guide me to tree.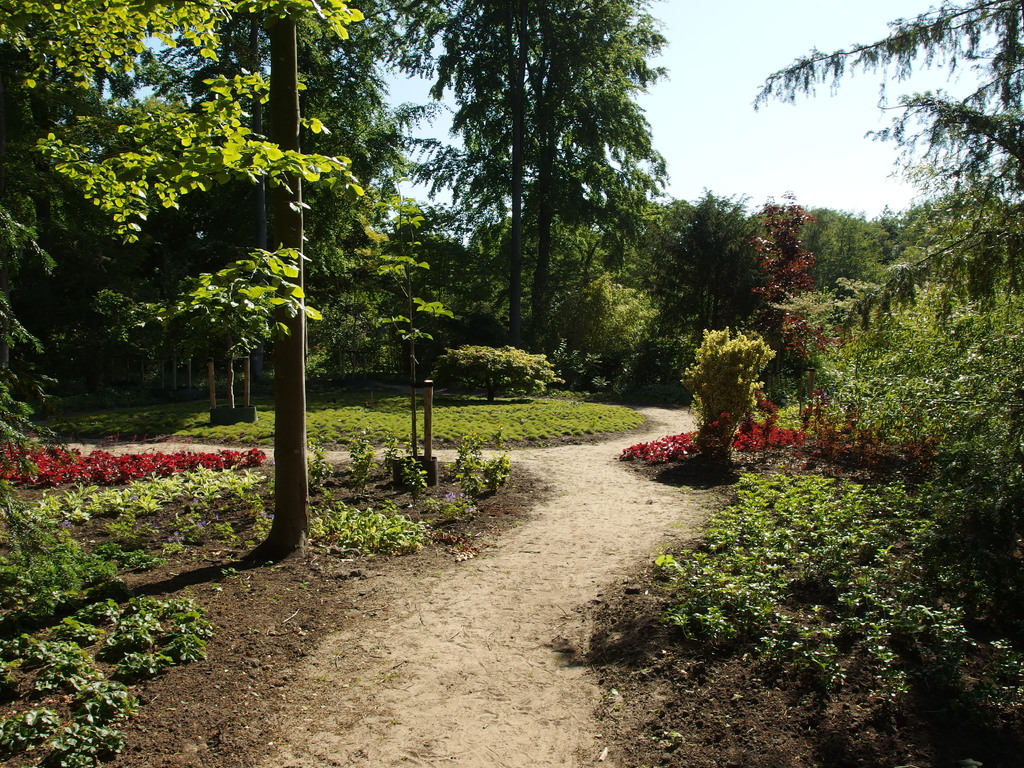
Guidance: [x1=430, y1=0, x2=674, y2=348].
